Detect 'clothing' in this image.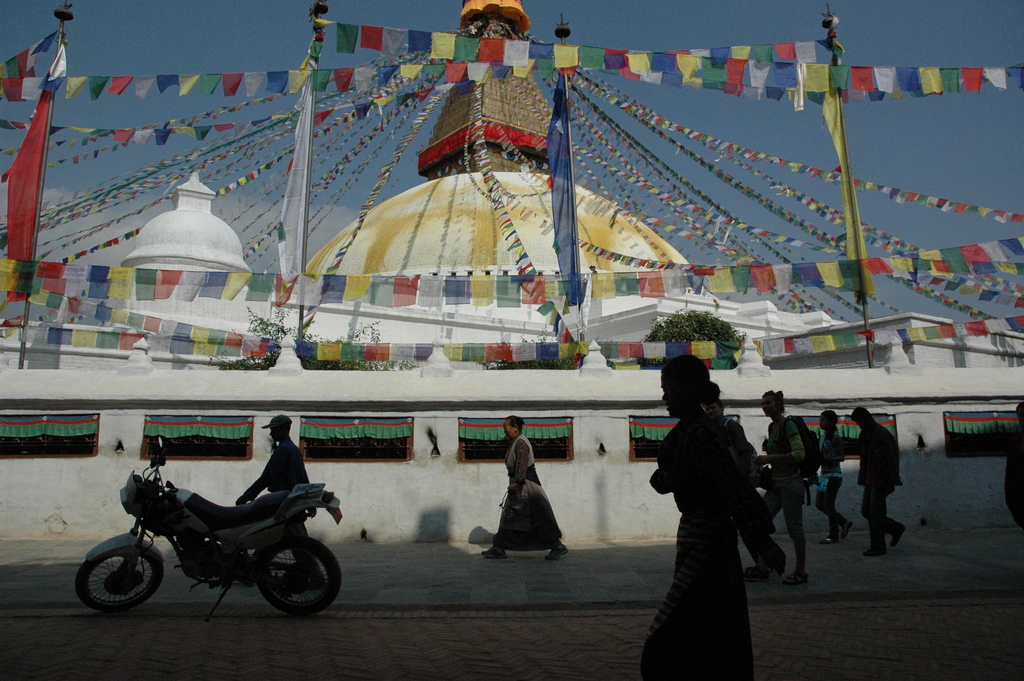
Detection: (1000, 426, 1023, 534).
